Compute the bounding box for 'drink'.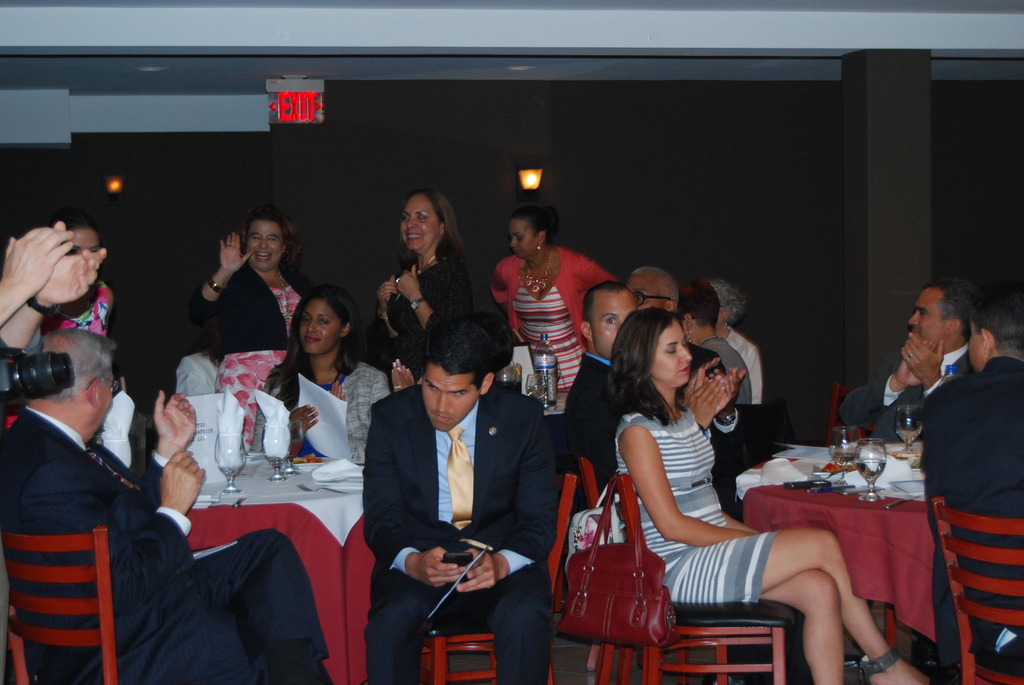
x1=895, y1=420, x2=920, y2=445.
